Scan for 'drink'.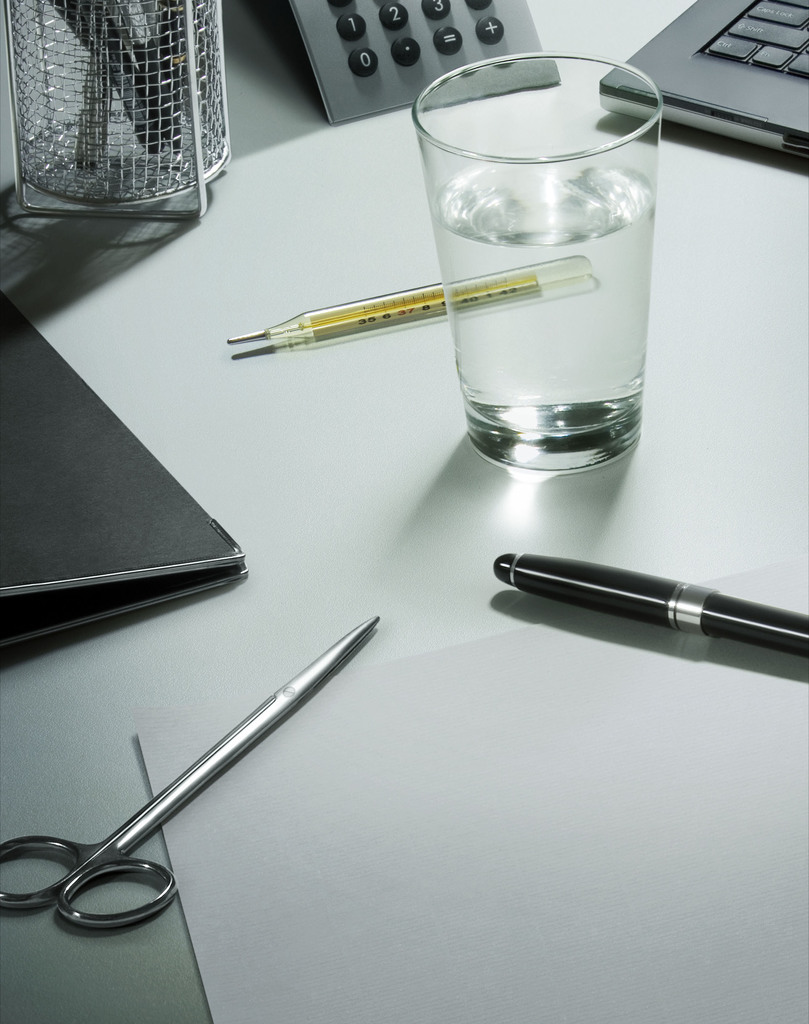
Scan result: x1=425 y1=154 x2=662 y2=413.
